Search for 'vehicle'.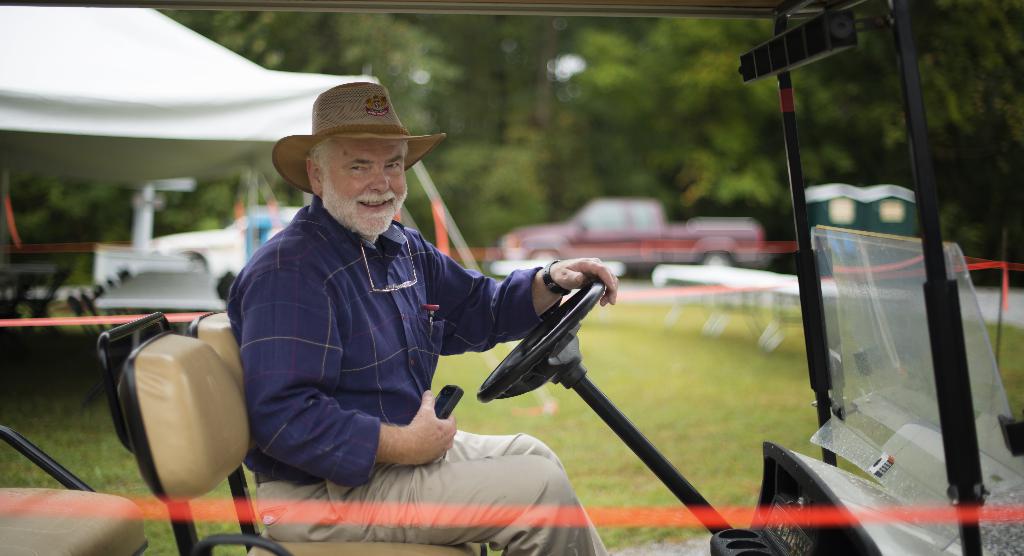
Found at pyautogui.locateOnScreen(140, 204, 318, 278).
